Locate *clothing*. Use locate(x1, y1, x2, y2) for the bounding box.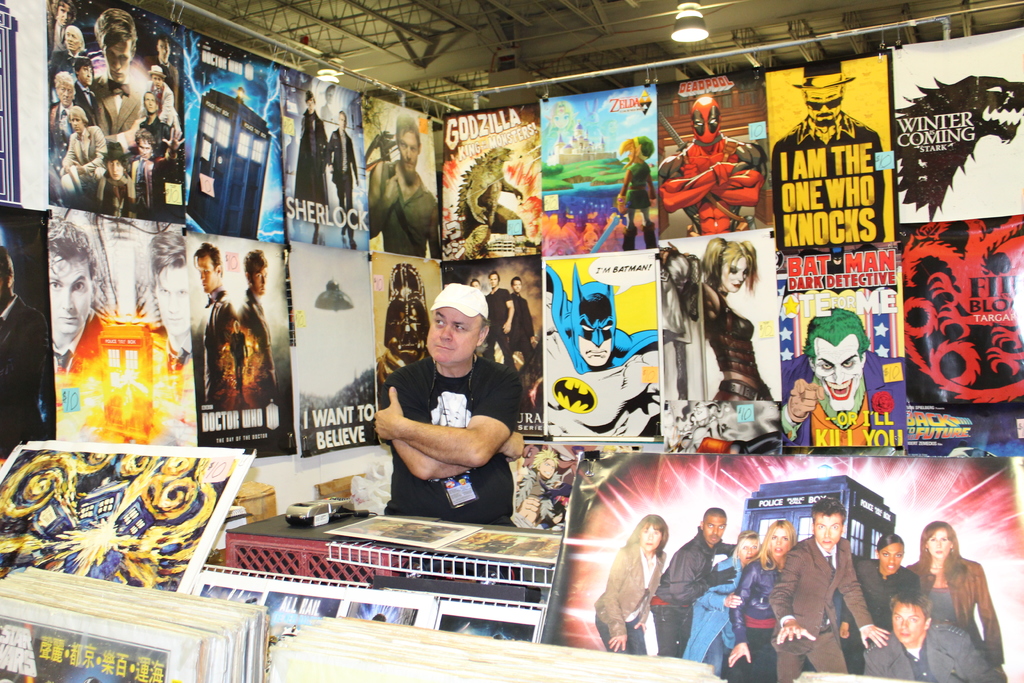
locate(291, 106, 328, 235).
